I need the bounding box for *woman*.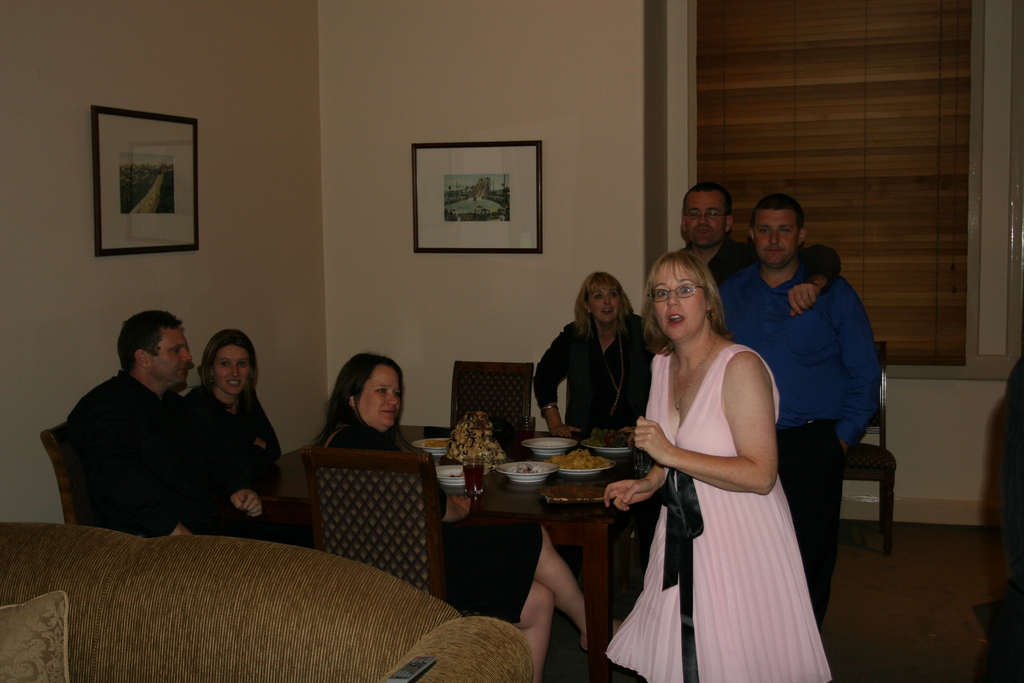
Here it is: (x1=536, y1=268, x2=666, y2=436).
